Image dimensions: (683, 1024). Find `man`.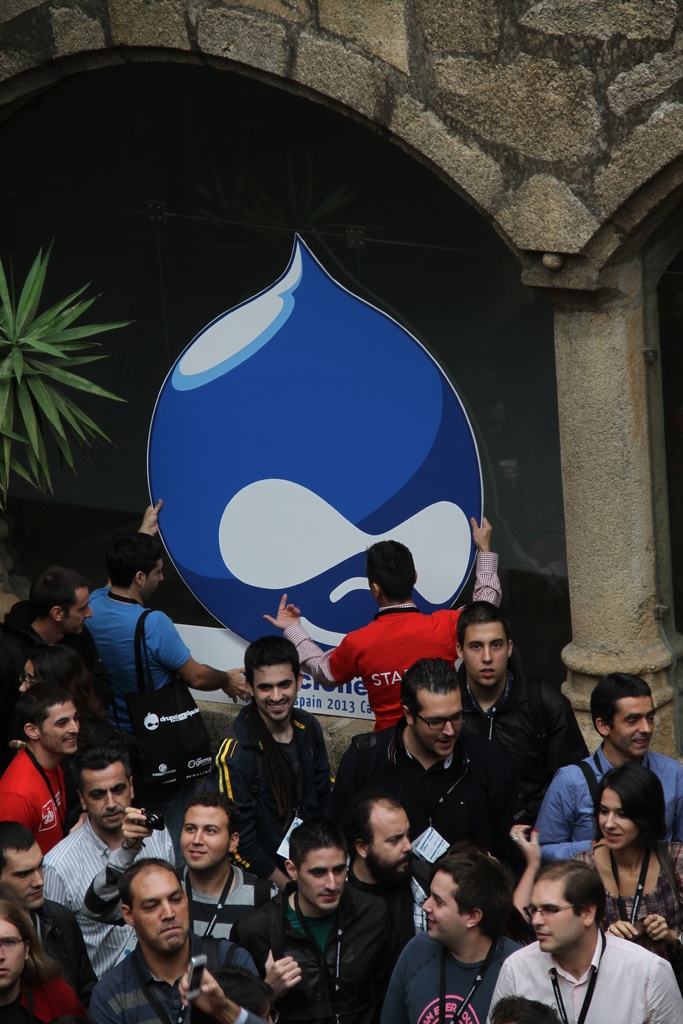
locate(40, 744, 176, 980).
